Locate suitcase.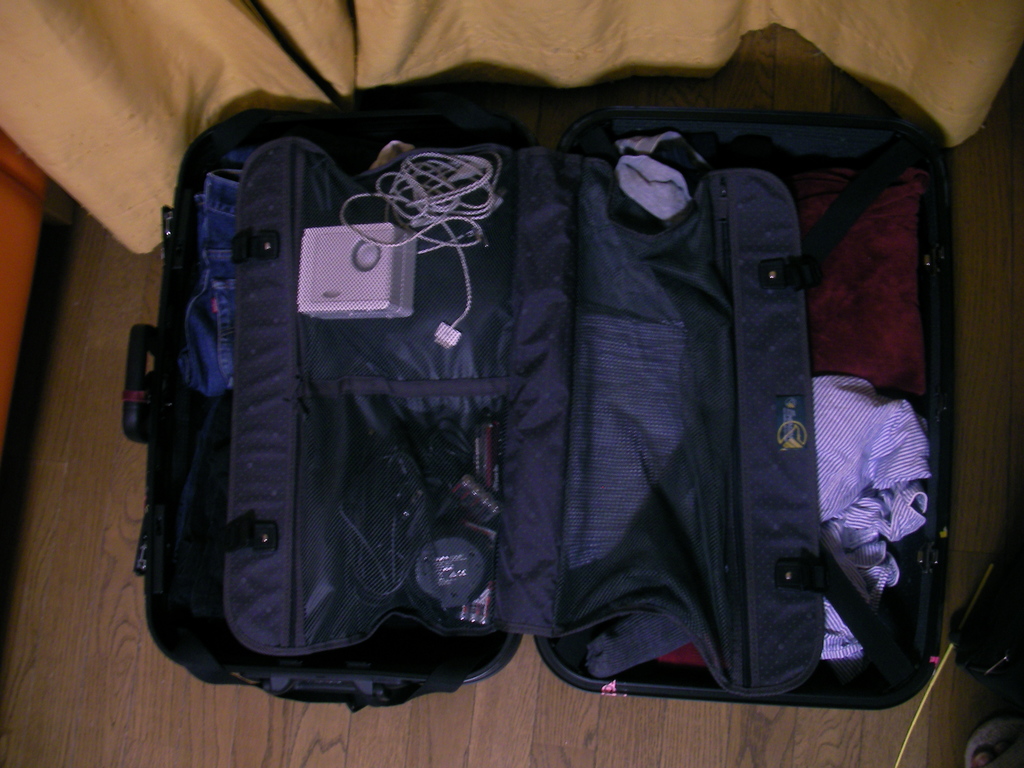
Bounding box: 113/95/960/712.
